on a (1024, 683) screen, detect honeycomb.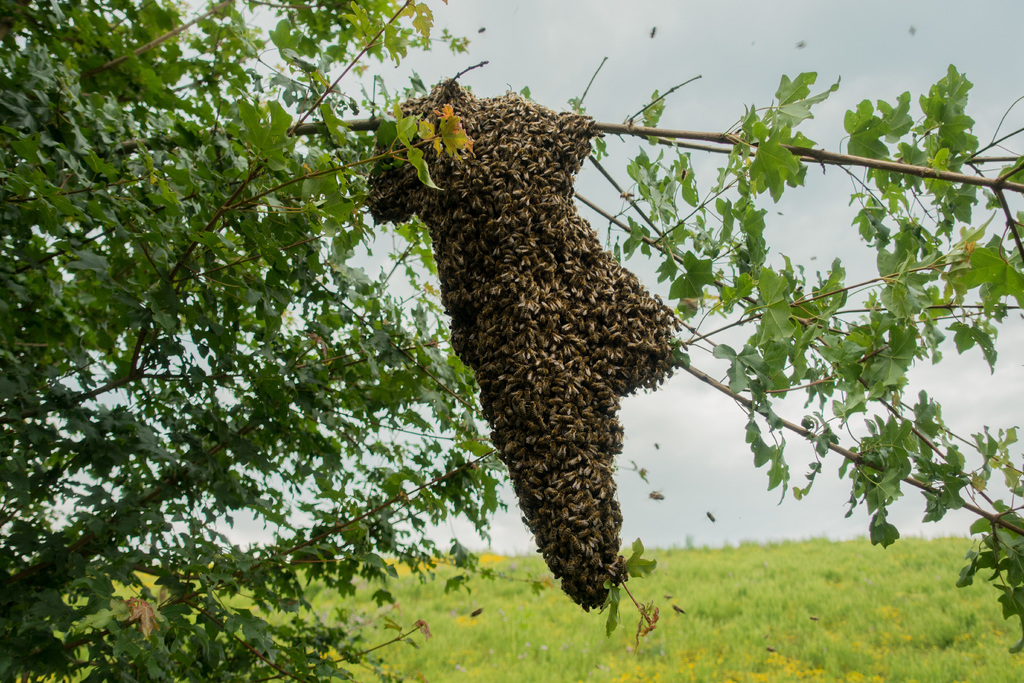
bbox(369, 95, 676, 607).
